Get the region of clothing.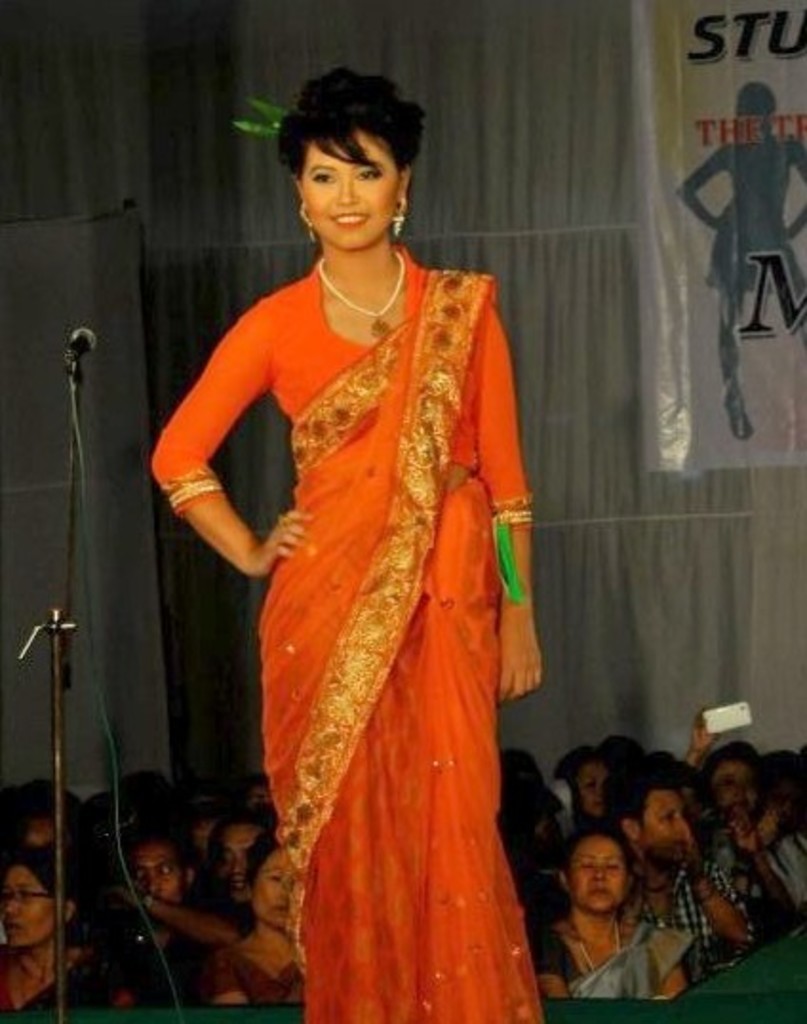
<box>685,817,805,940</box>.
